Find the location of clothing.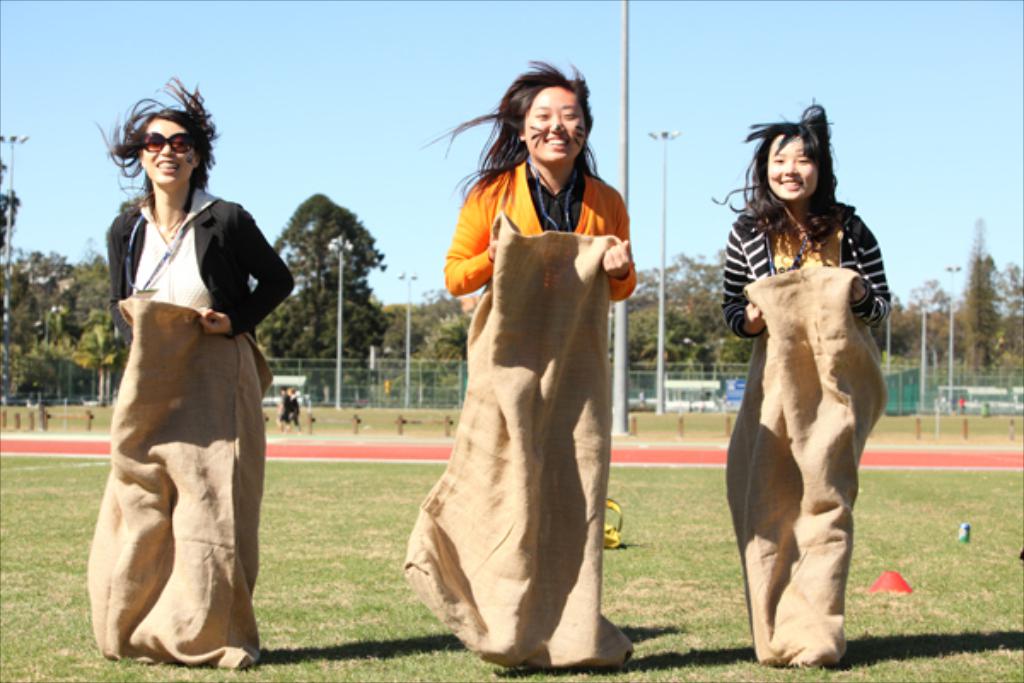
Location: select_region(102, 190, 295, 343).
